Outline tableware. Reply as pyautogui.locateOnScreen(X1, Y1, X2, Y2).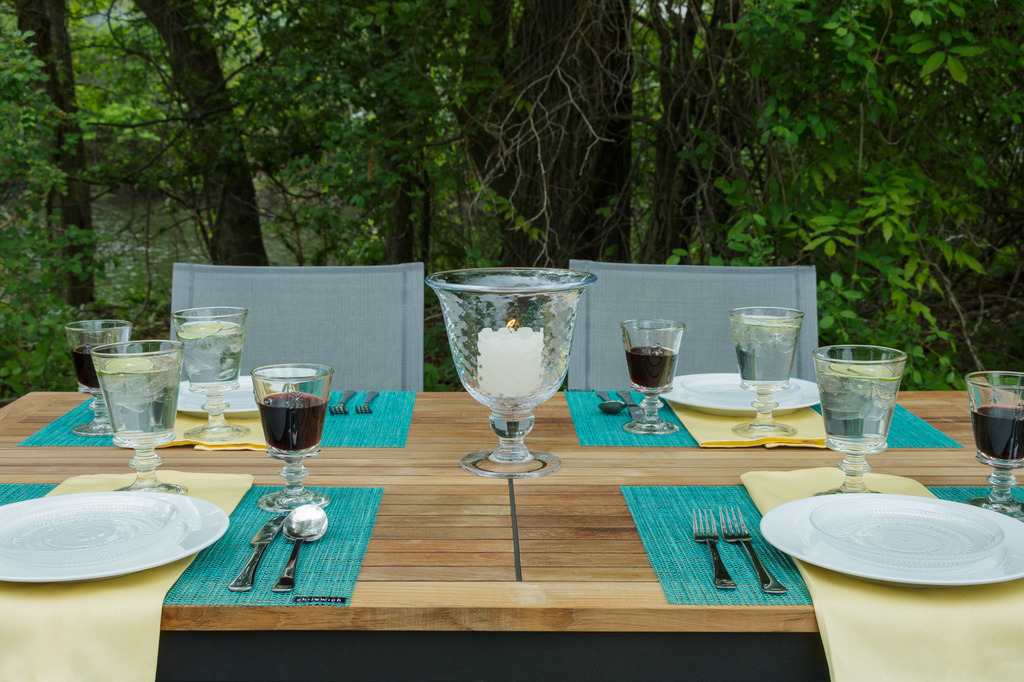
pyautogui.locateOnScreen(690, 510, 733, 592).
